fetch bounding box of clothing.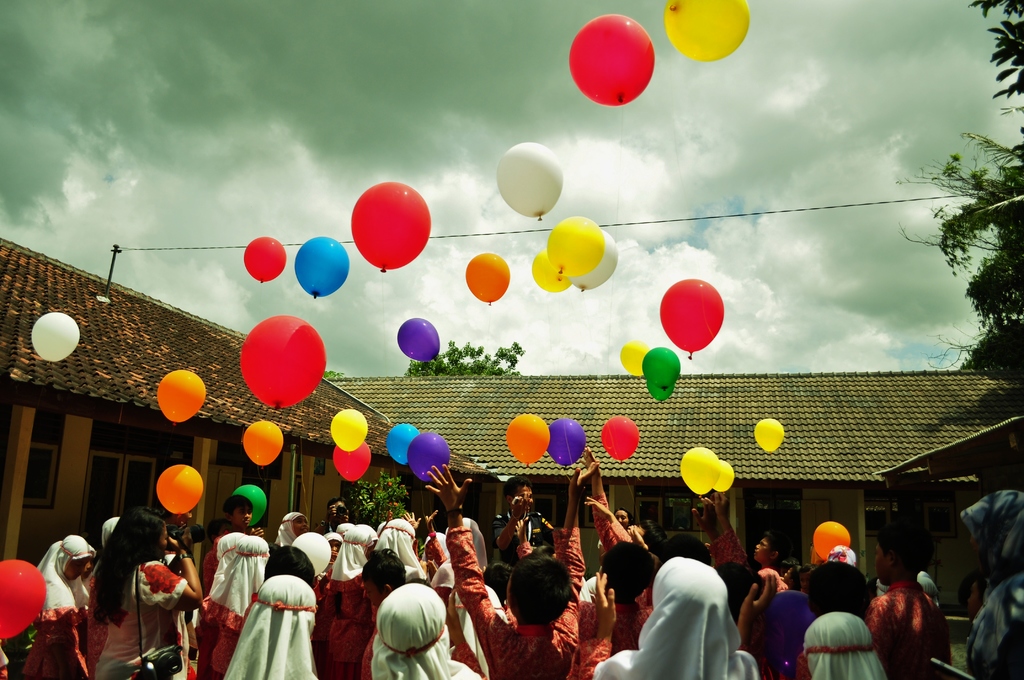
Bbox: Rect(200, 535, 265, 679).
